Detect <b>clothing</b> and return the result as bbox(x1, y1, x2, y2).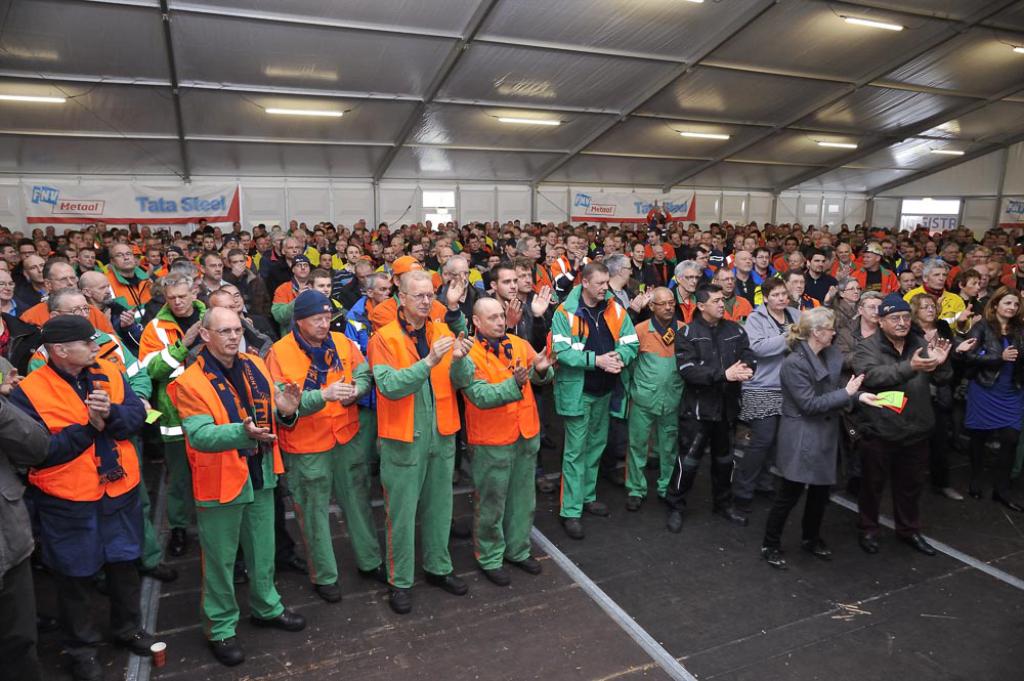
bbox(270, 258, 293, 289).
